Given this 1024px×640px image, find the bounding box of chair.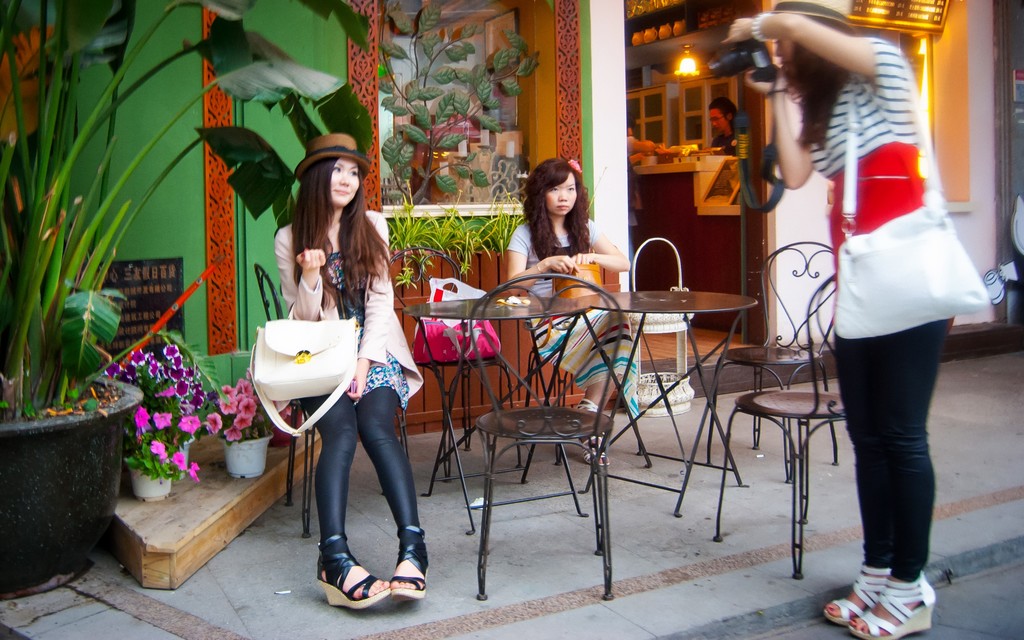
rect(708, 273, 851, 582).
